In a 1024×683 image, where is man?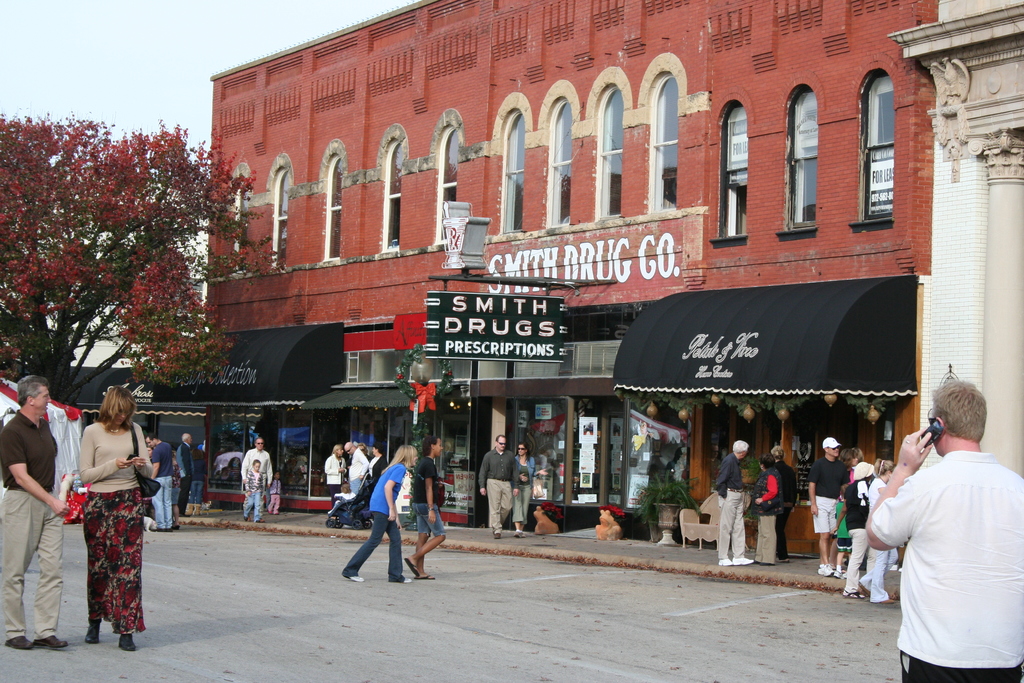
box(0, 374, 72, 645).
